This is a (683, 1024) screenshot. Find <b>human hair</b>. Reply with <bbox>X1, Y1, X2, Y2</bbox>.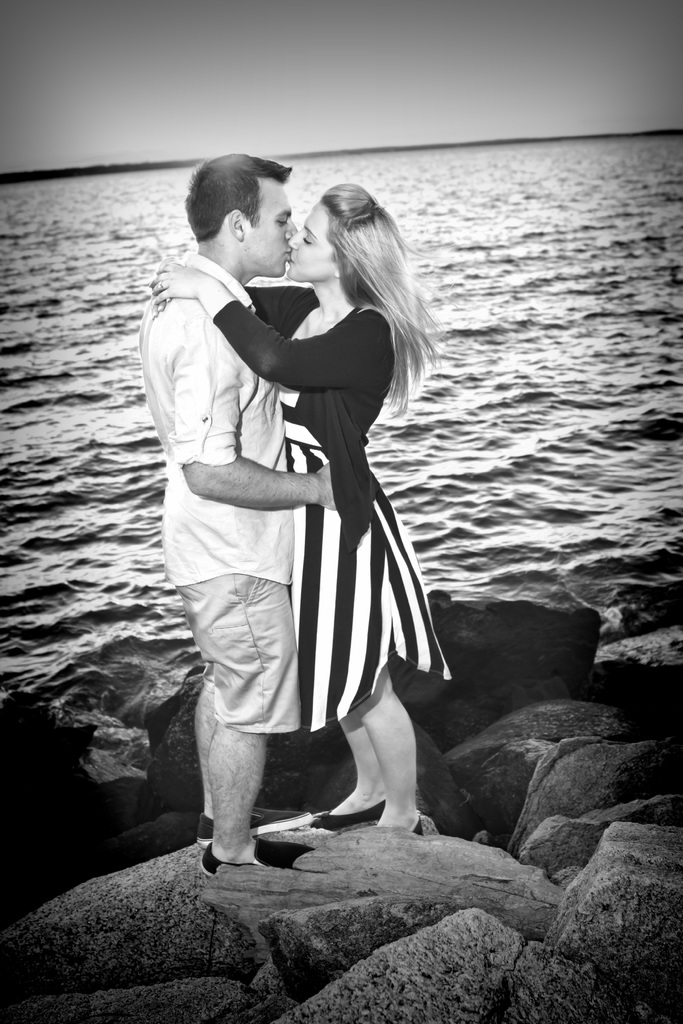
<bbox>317, 181, 443, 416</bbox>.
